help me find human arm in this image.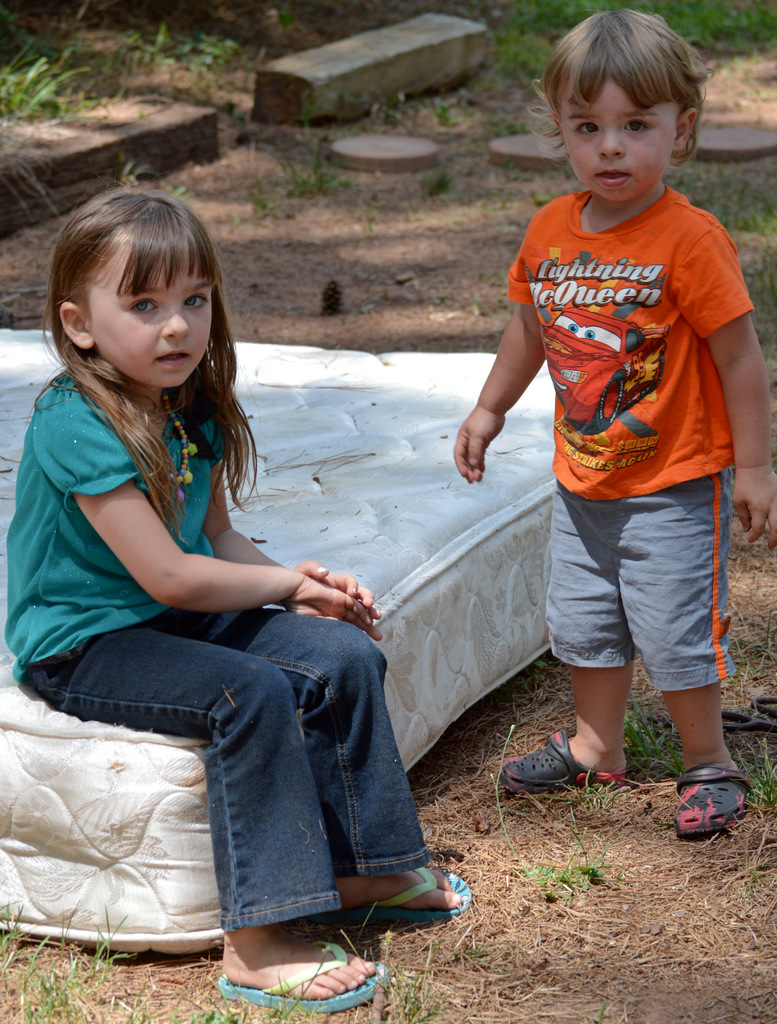
Found it: bbox=(445, 286, 557, 460).
